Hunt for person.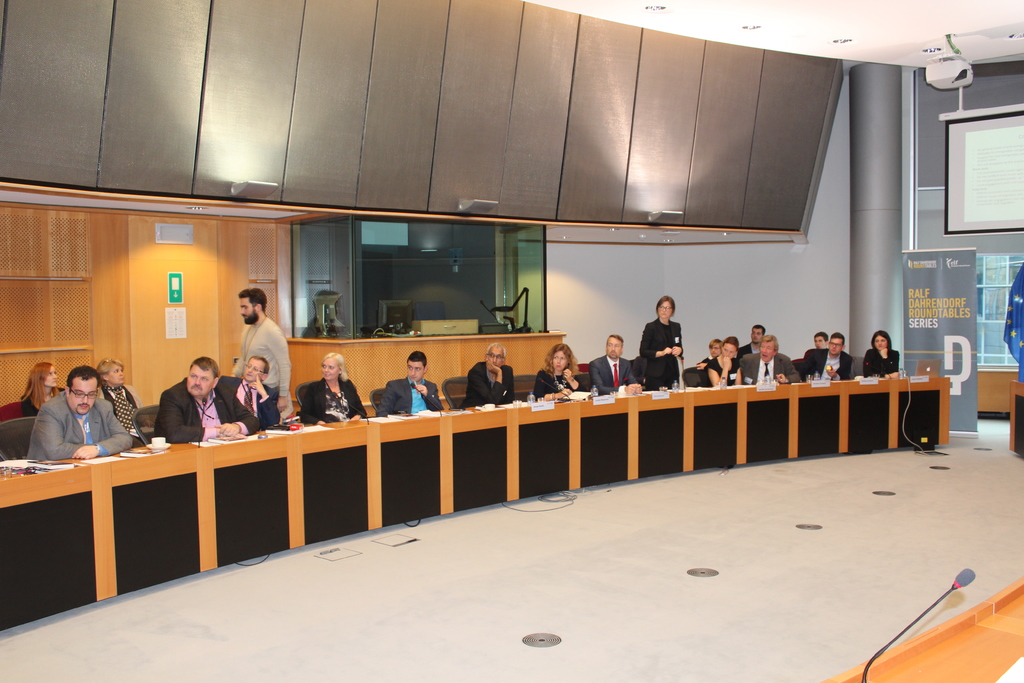
Hunted down at select_region(797, 334, 826, 378).
